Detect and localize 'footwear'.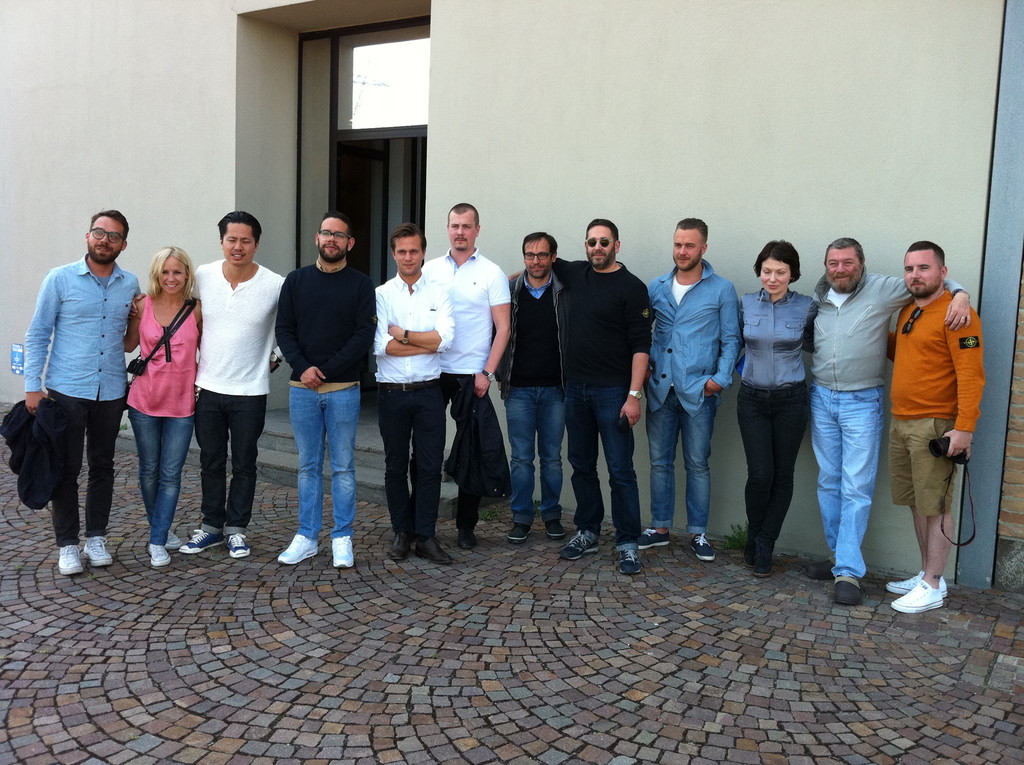
Localized at <box>561,531,601,561</box>.
